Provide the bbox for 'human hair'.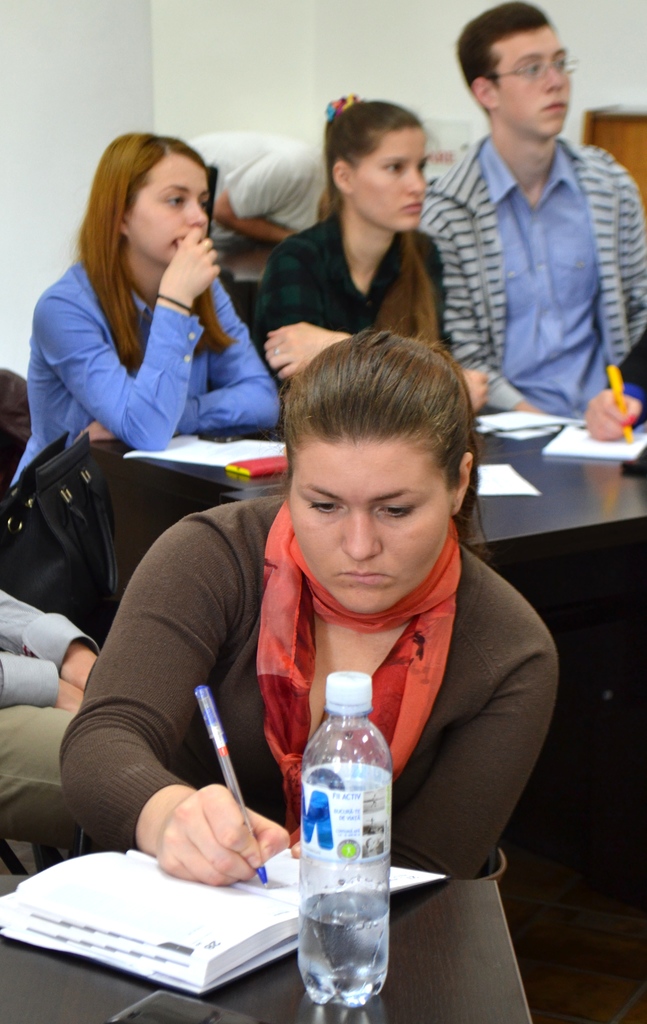
[left=454, top=0, right=548, bottom=108].
